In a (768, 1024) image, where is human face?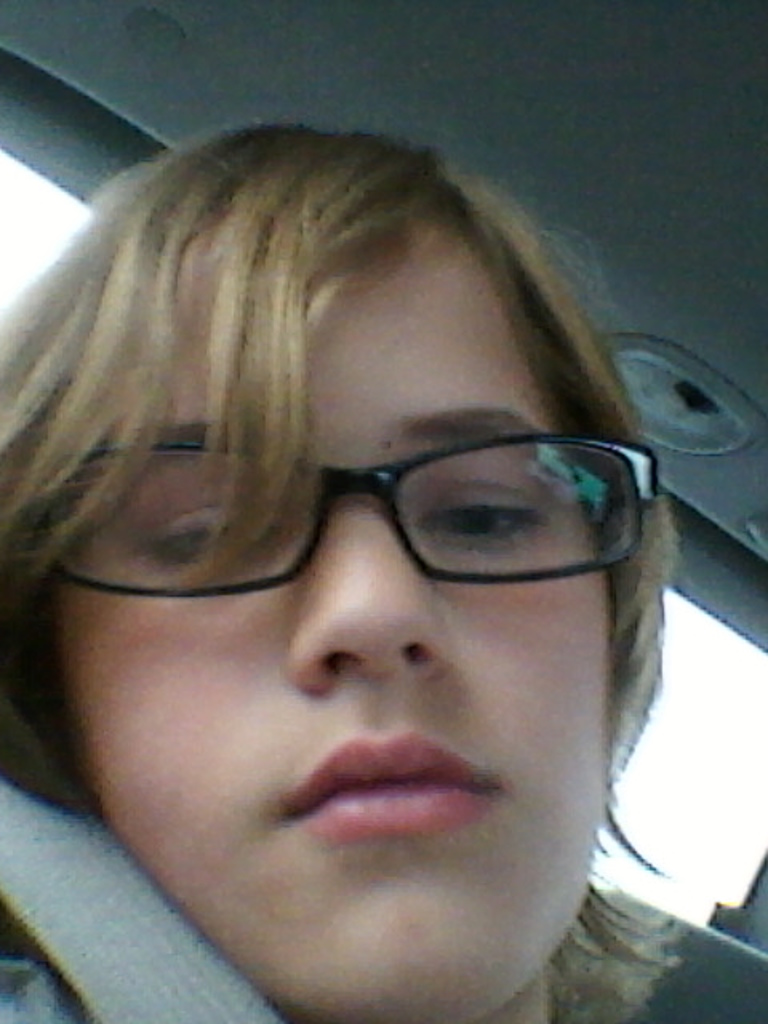
[66, 221, 619, 1022].
